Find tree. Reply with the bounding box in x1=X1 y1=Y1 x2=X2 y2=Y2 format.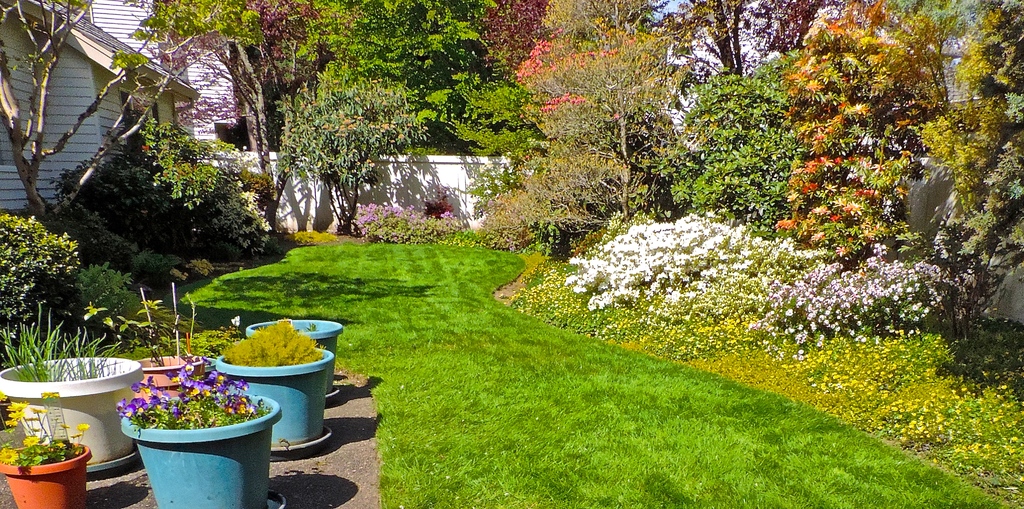
x1=918 y1=0 x2=1023 y2=317.
